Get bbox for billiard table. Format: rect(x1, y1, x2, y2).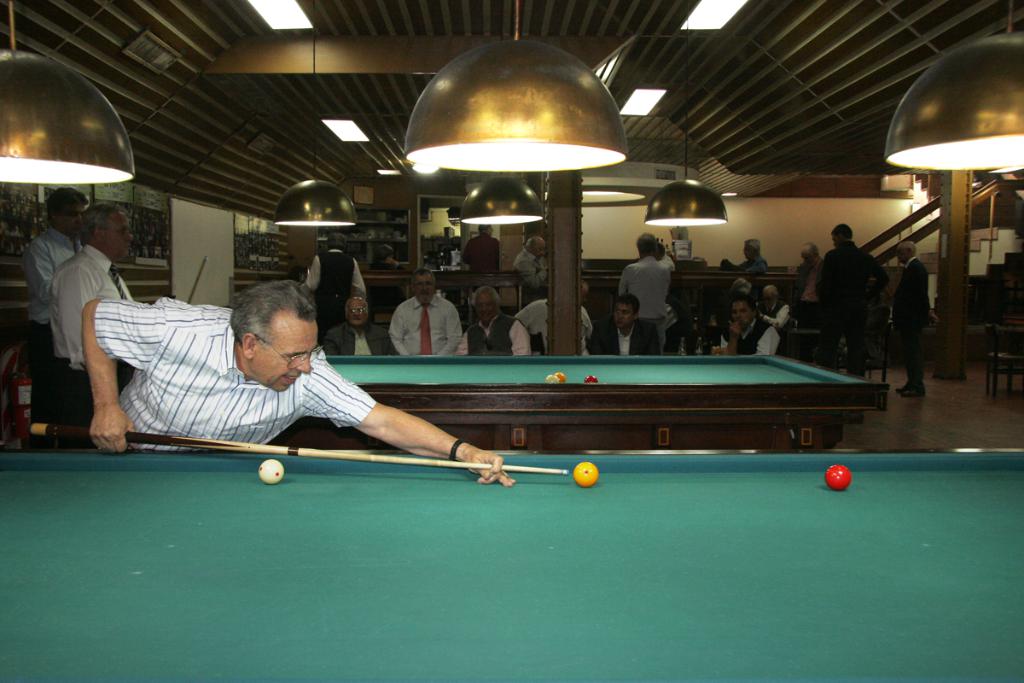
rect(0, 447, 1023, 682).
